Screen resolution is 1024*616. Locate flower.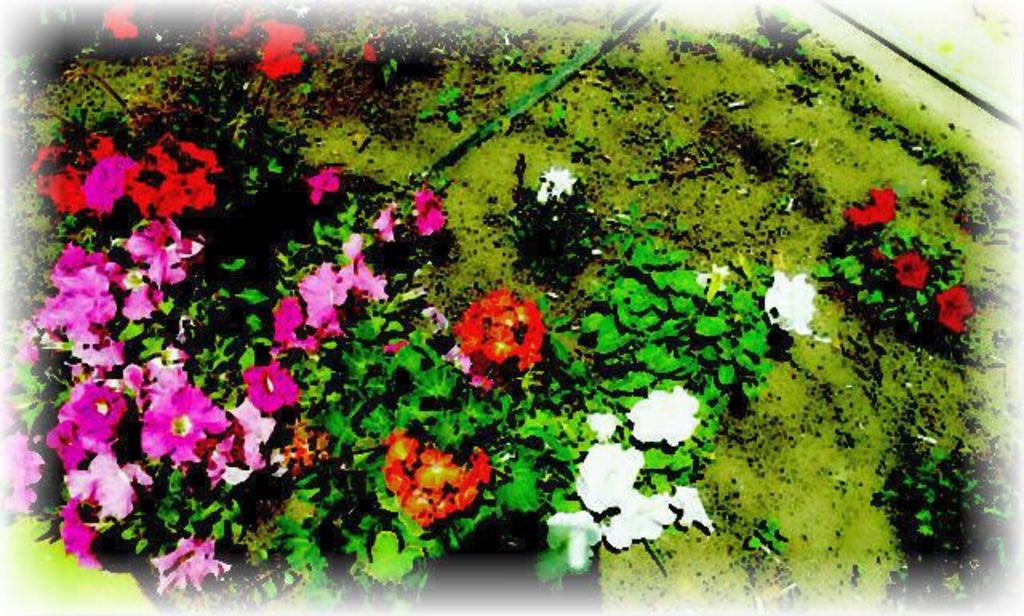
[259, 19, 302, 77].
